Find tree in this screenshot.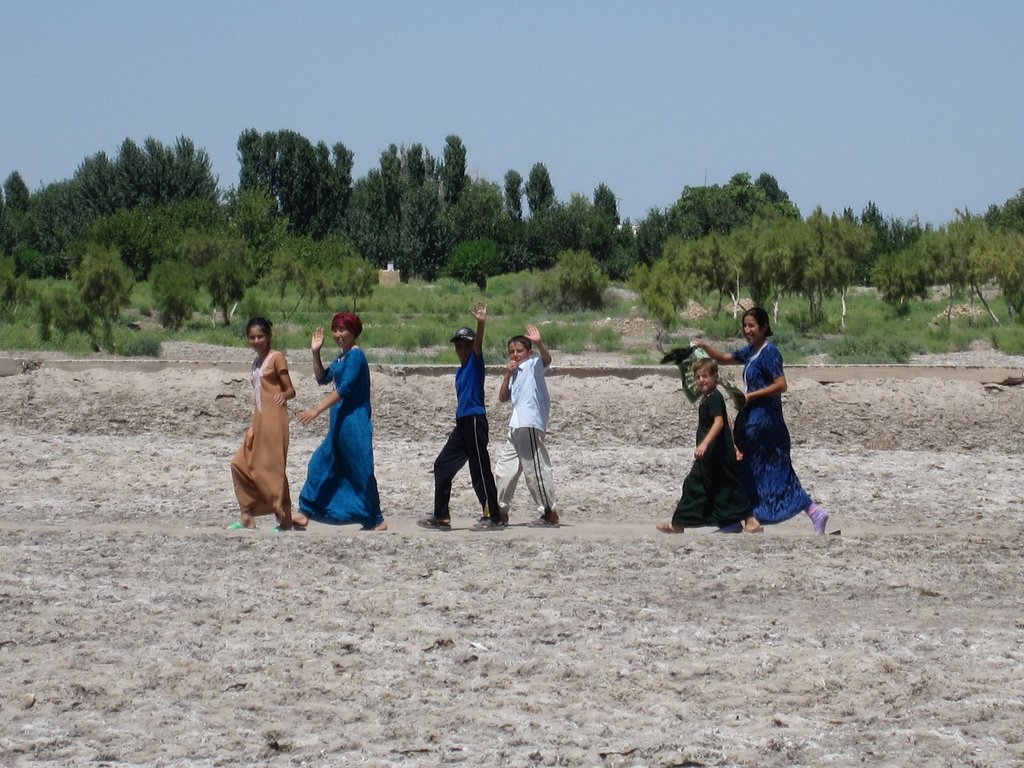
The bounding box for tree is 858,198,892,260.
